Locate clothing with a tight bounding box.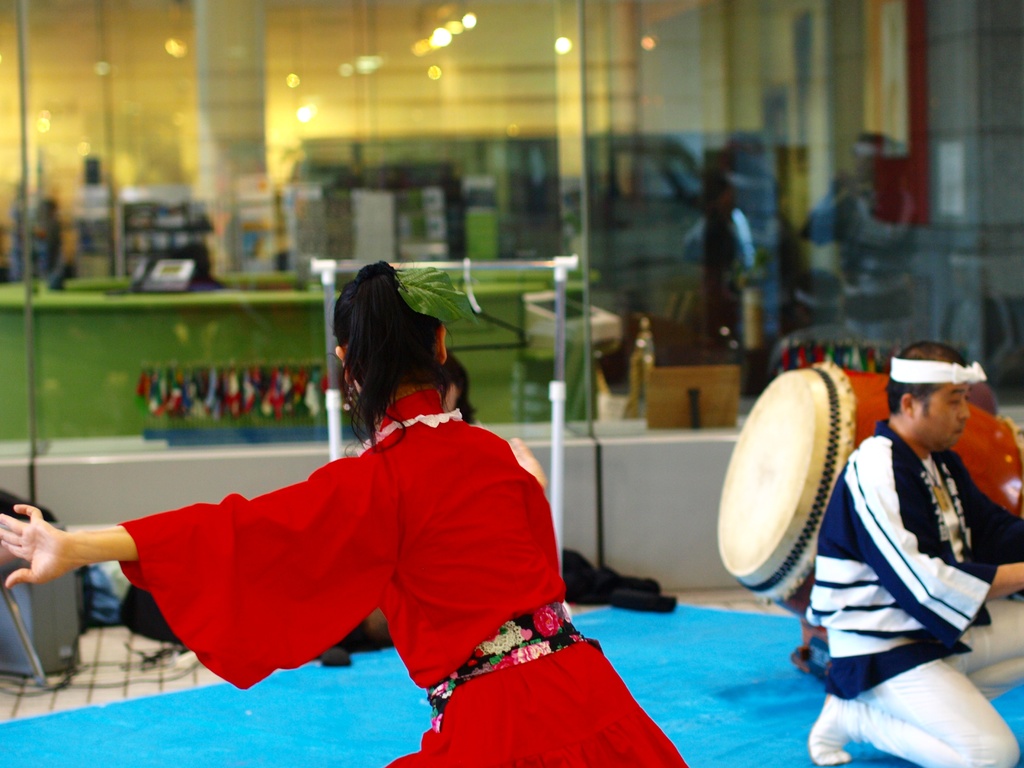
(left=810, top=424, right=1023, bottom=766).
